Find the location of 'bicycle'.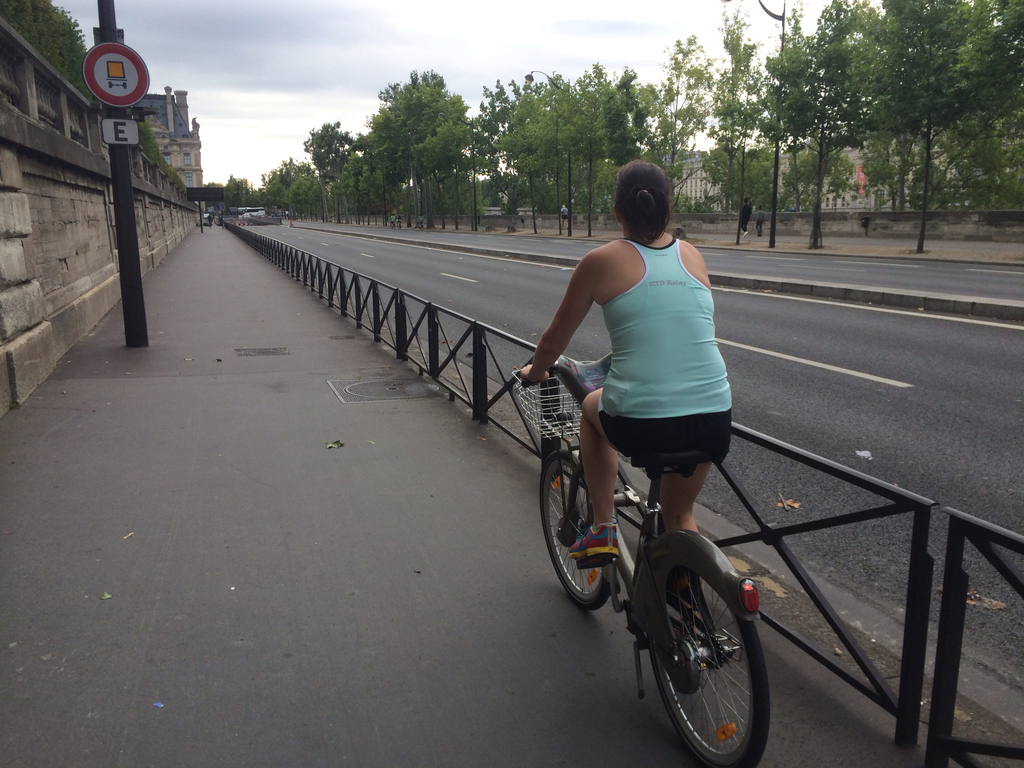
Location: 508/351/771/765.
